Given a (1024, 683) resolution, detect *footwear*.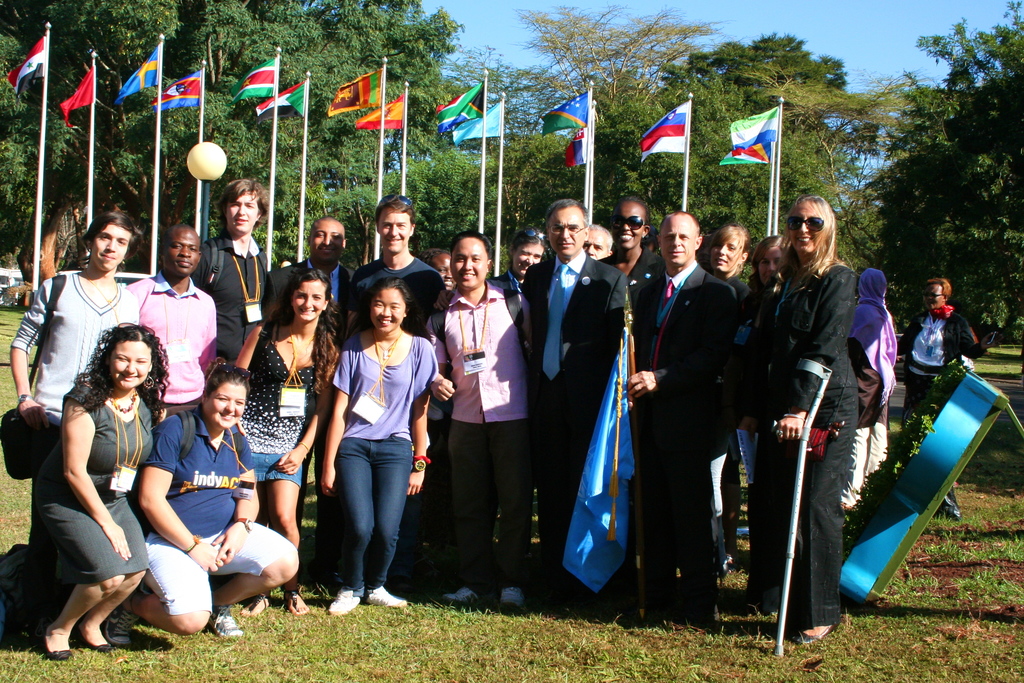
{"x1": 793, "y1": 625, "x2": 840, "y2": 641}.
